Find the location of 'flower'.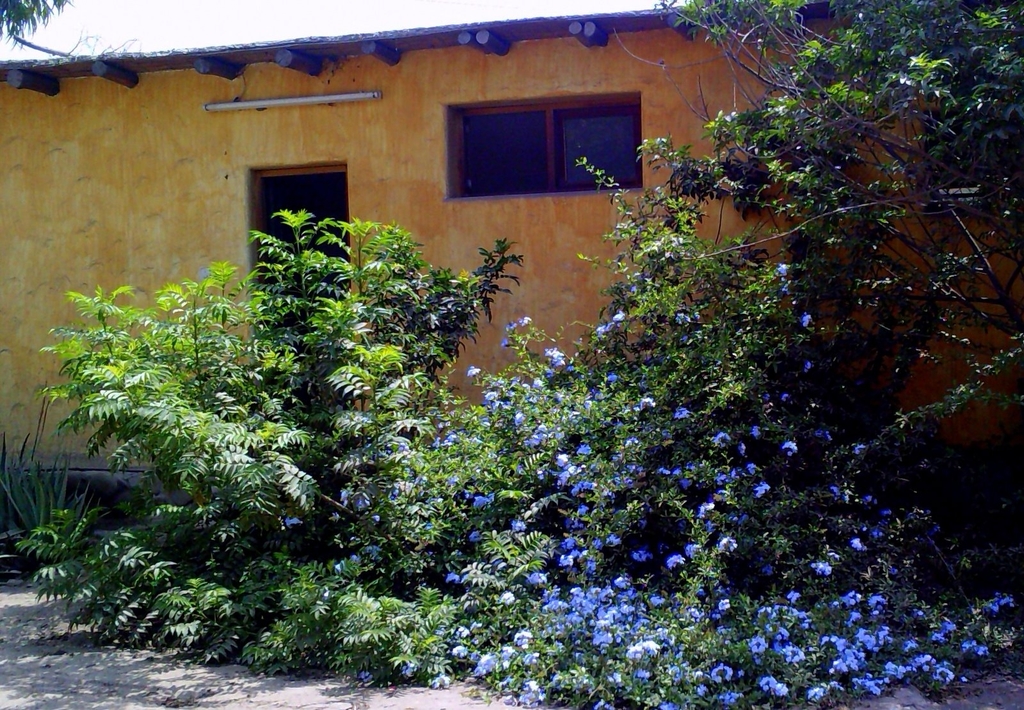
Location: box(780, 266, 790, 277).
